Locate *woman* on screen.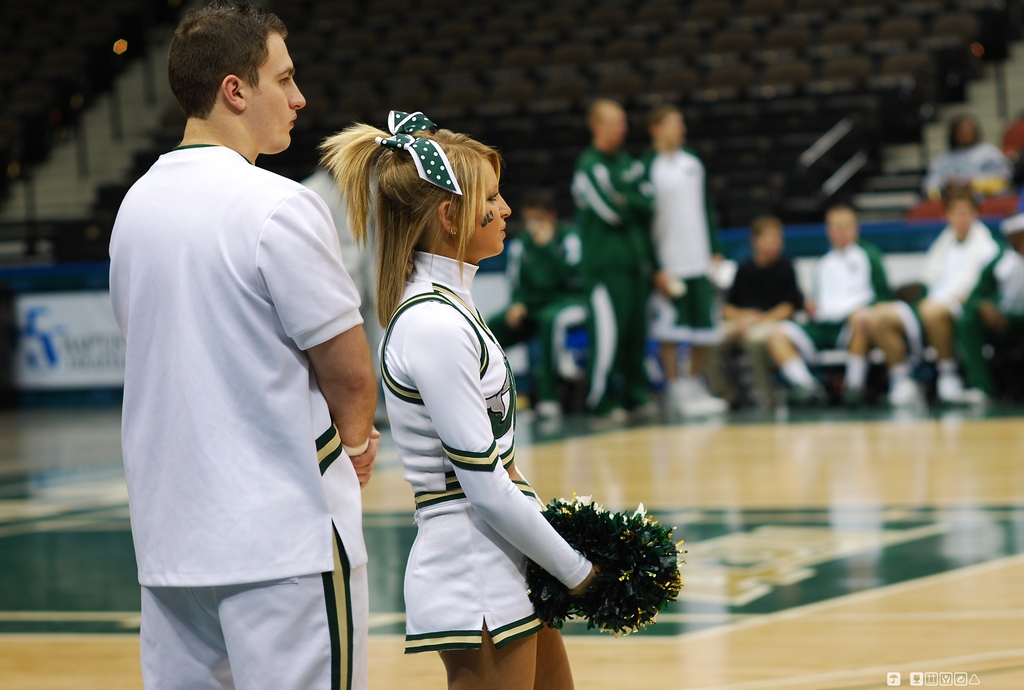
On screen at 320 108 605 689.
